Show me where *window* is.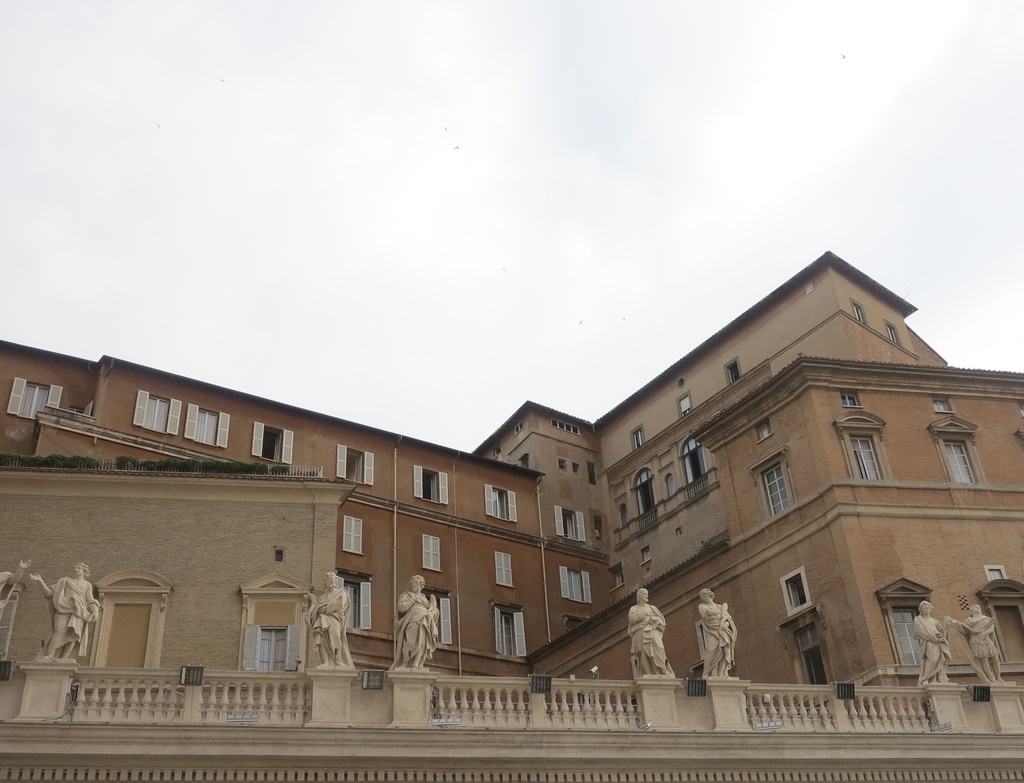
*window* is at x1=682 y1=394 x2=689 y2=418.
